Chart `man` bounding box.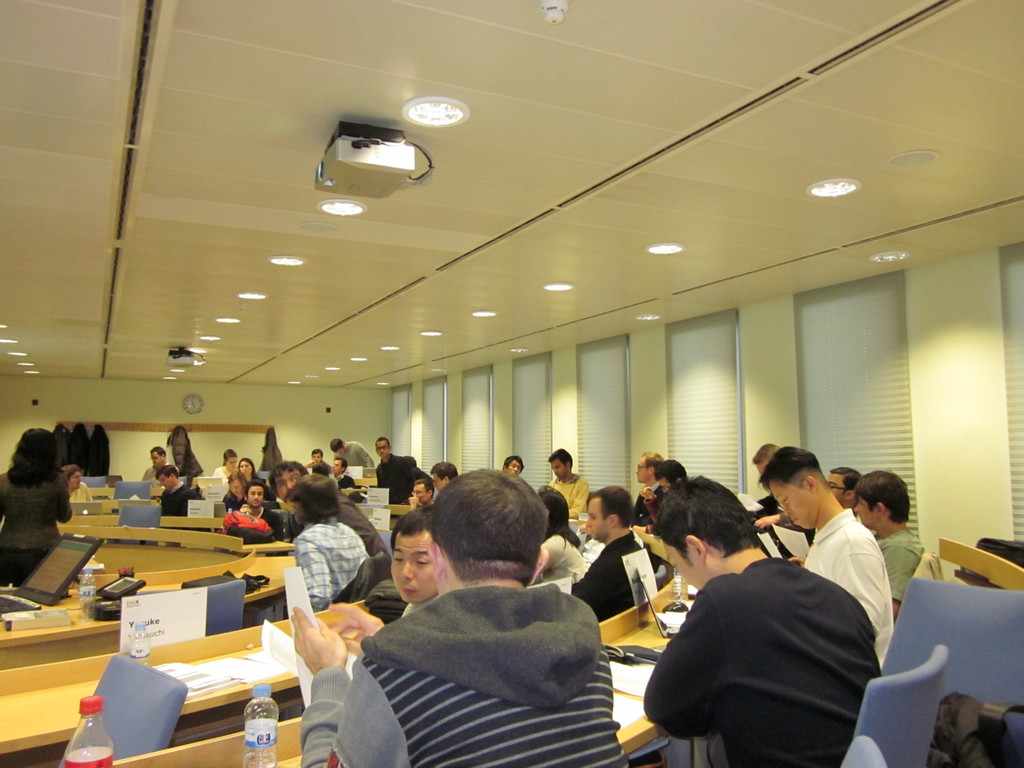
Charted: [left=324, top=434, right=367, bottom=474].
